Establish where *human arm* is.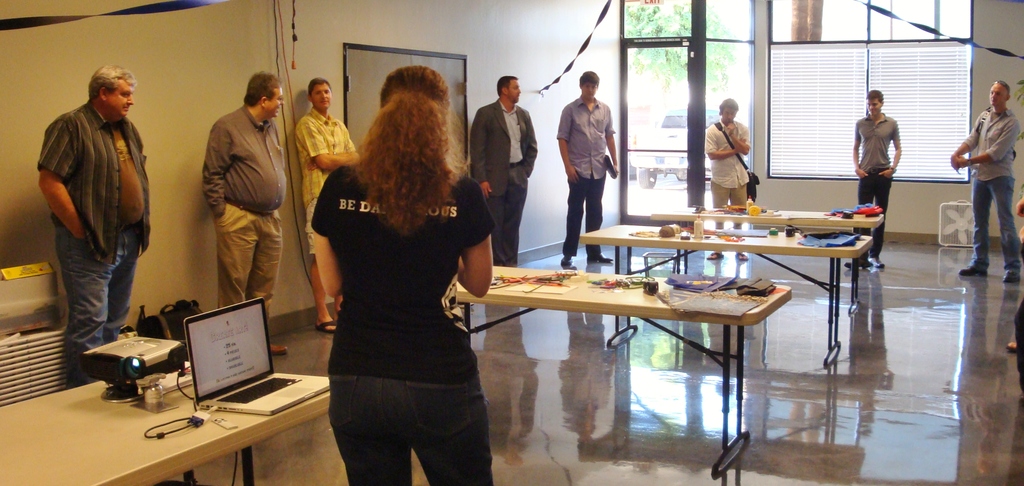
Established at detection(526, 113, 543, 173).
